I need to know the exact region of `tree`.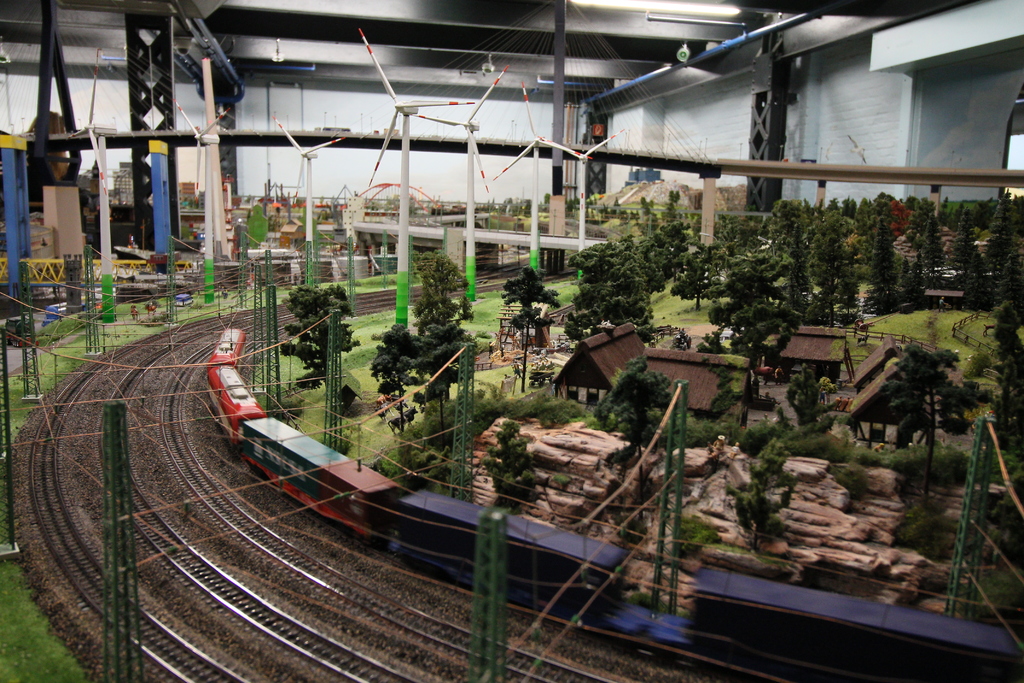
Region: pyautogui.locateOnScreen(755, 193, 813, 259).
